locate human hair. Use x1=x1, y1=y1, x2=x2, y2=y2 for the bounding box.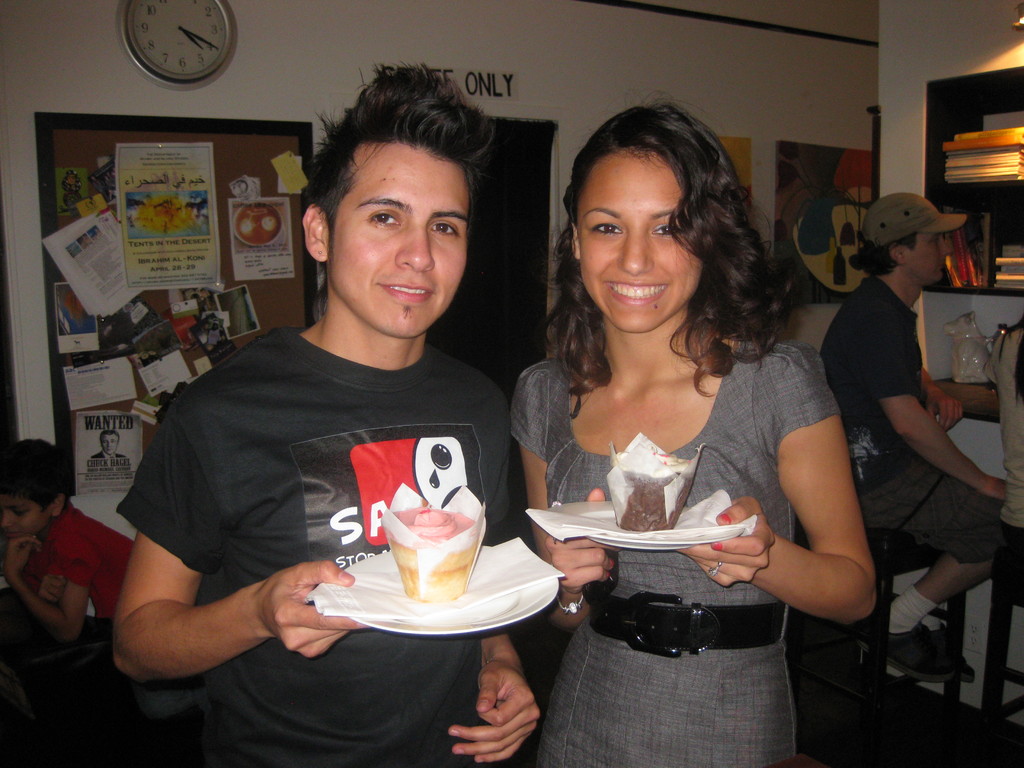
x1=0, y1=437, x2=73, y2=516.
